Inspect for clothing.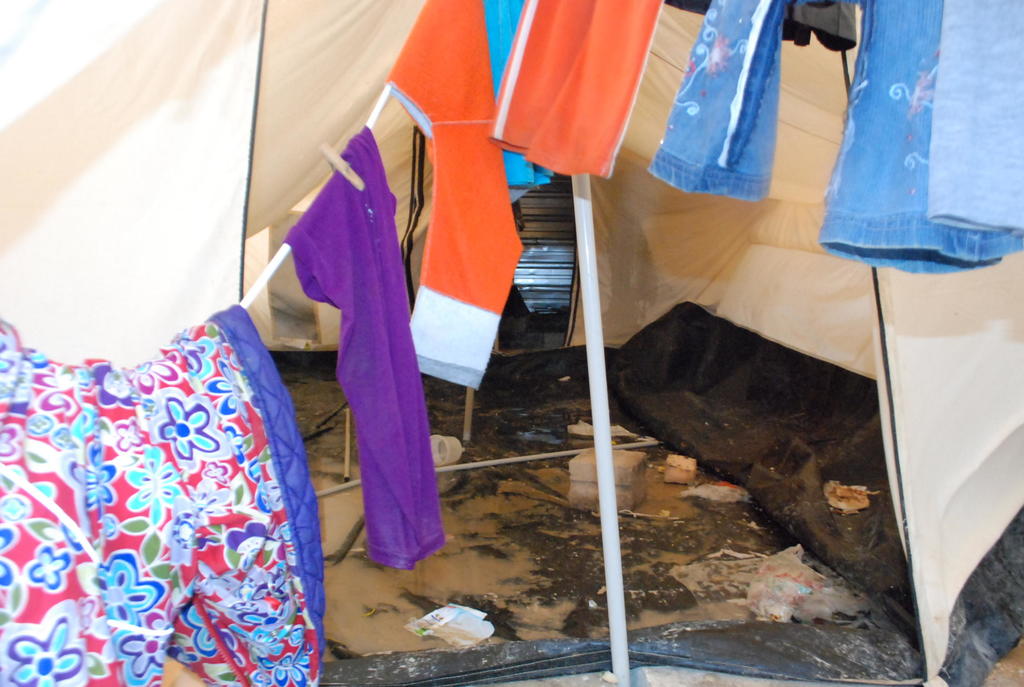
Inspection: l=645, t=0, r=1023, b=275.
